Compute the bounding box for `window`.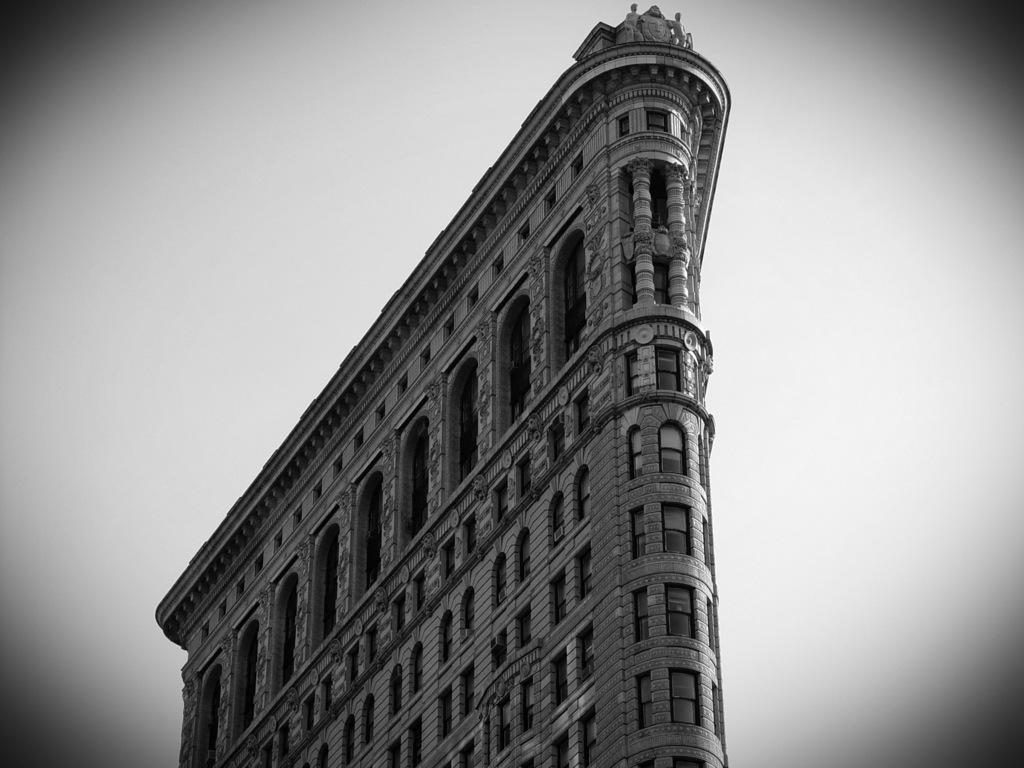
l=362, t=621, r=379, b=664.
